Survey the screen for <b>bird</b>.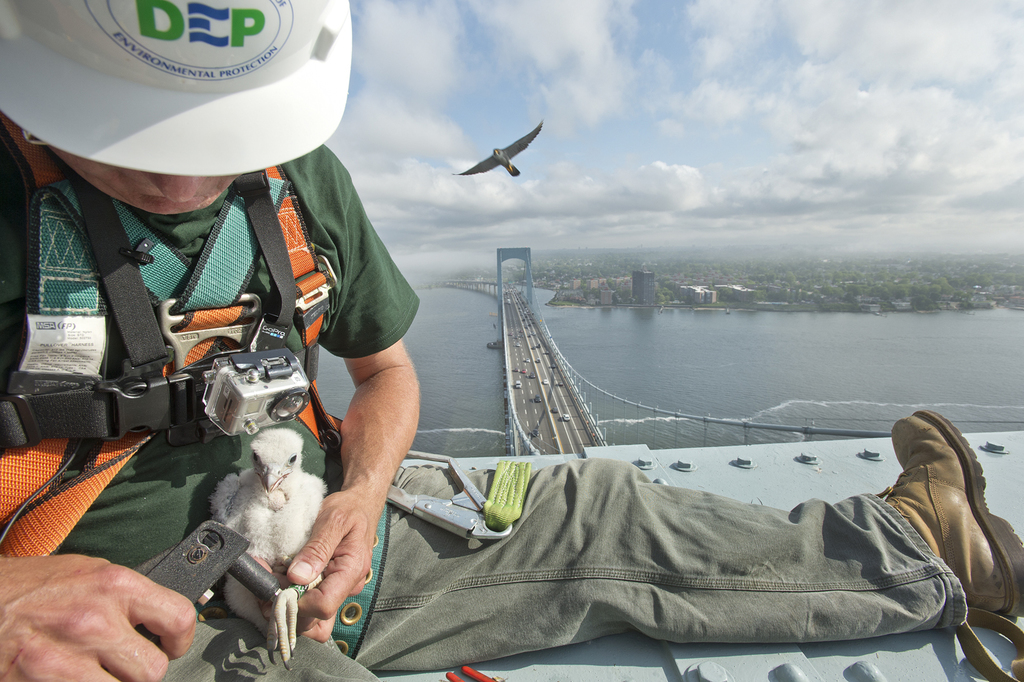
Survey found: [x1=450, y1=116, x2=550, y2=184].
